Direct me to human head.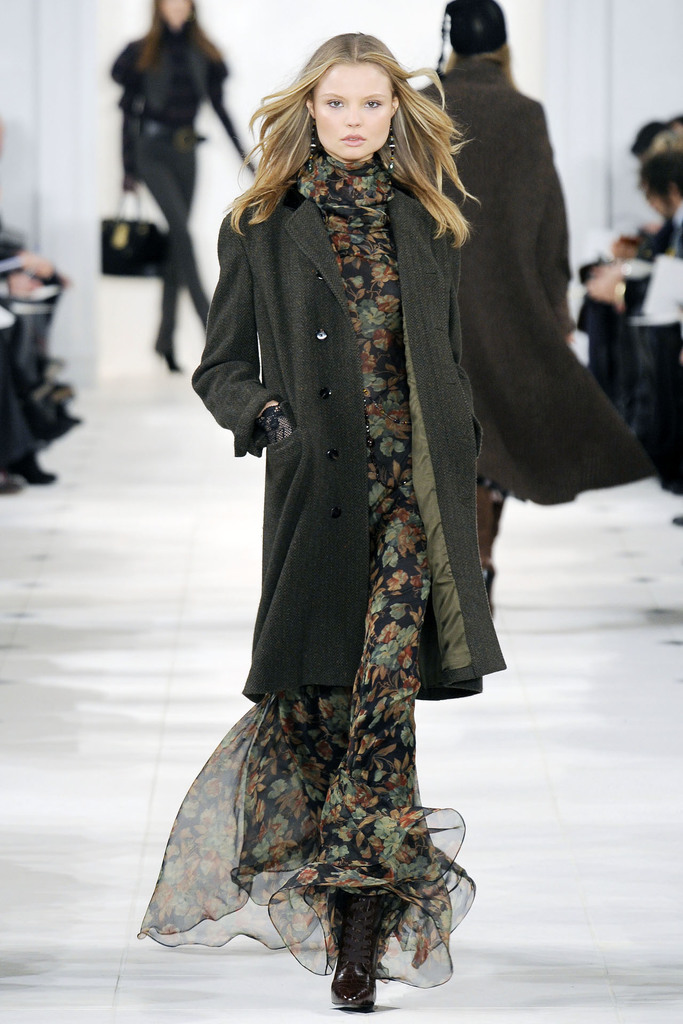
Direction: locate(150, 0, 199, 37).
